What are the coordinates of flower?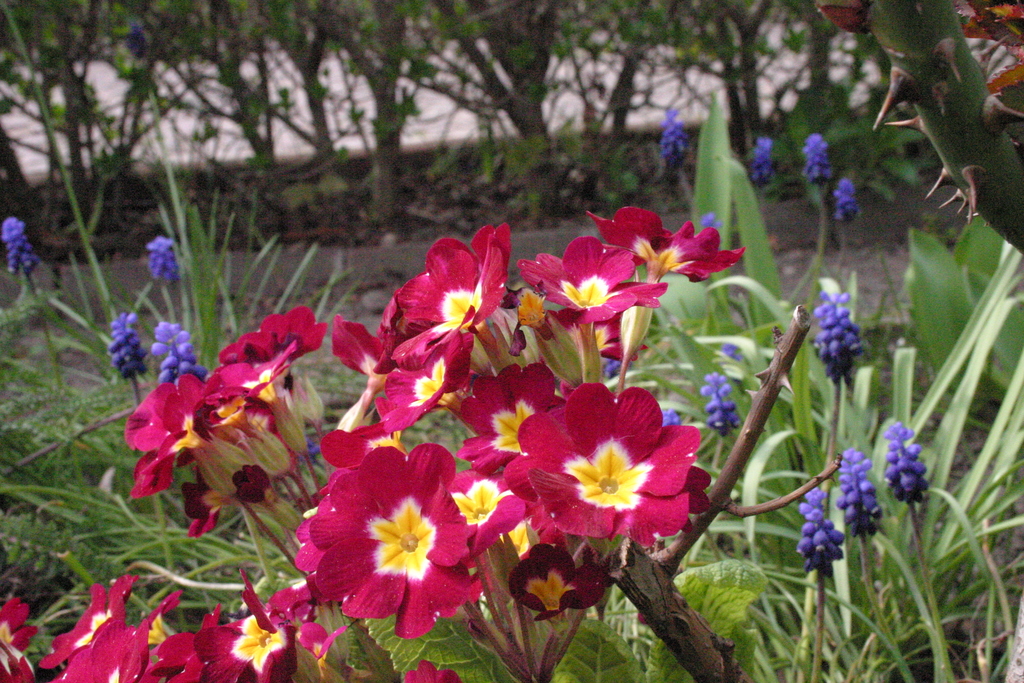
<bbox>655, 99, 691, 179</bbox>.
